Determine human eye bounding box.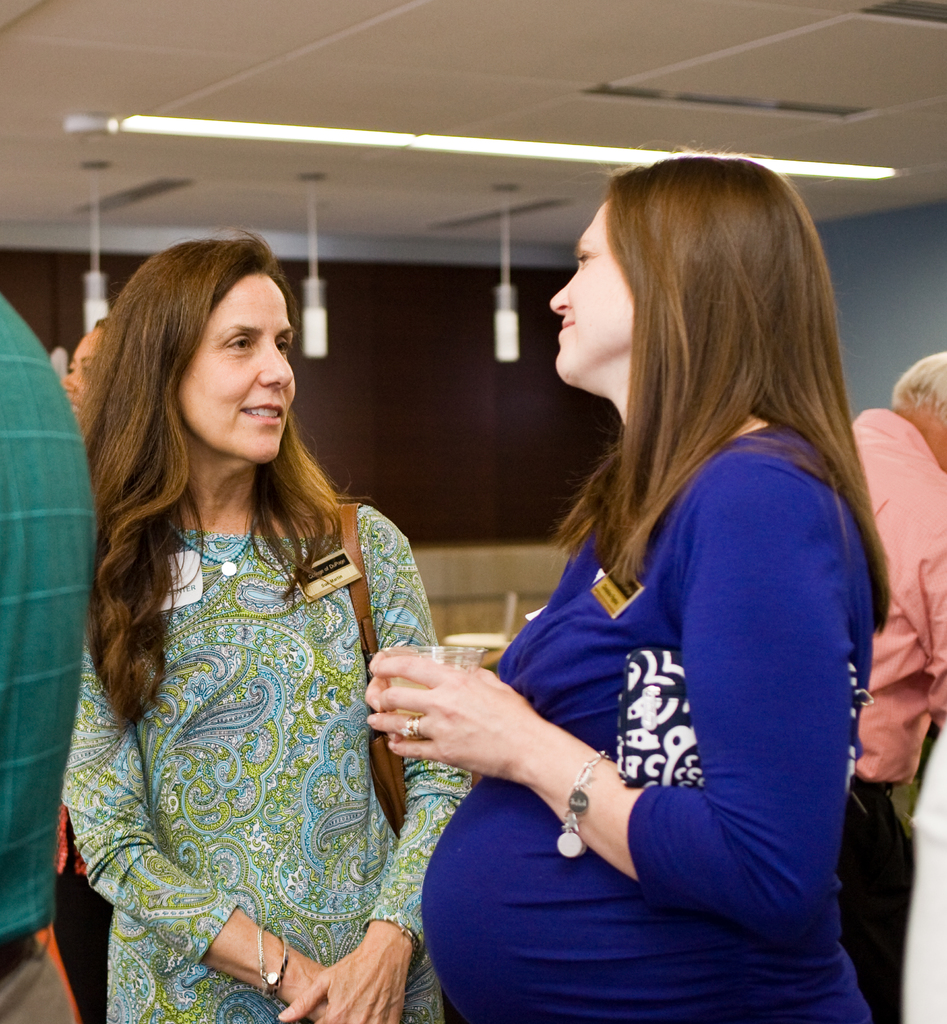
Determined: 271:324:298:354.
